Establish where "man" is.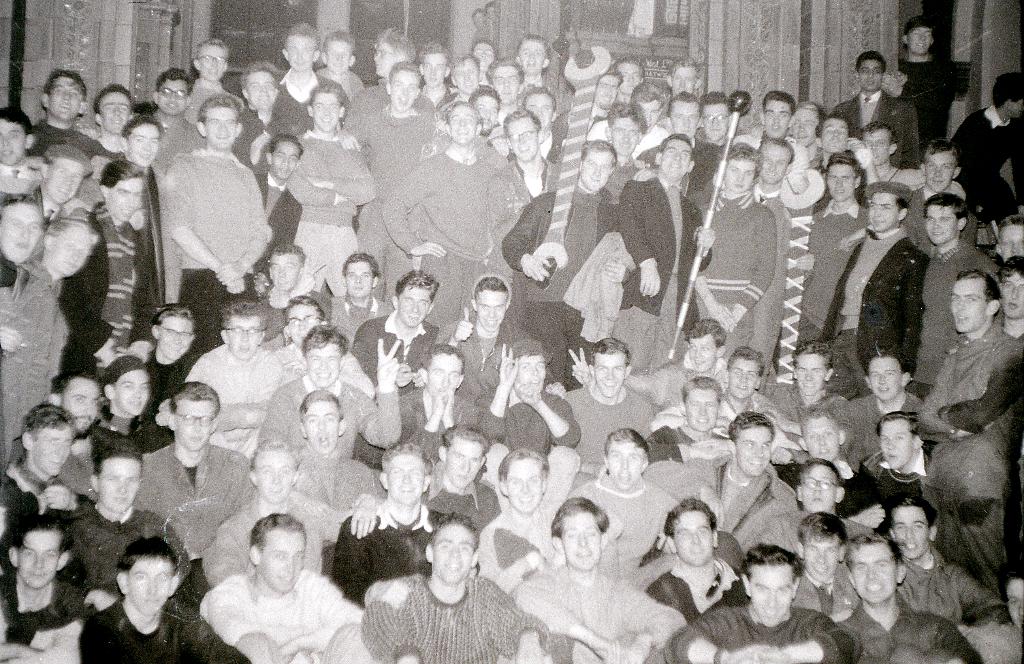
Established at [left=669, top=92, right=690, bottom=141].
